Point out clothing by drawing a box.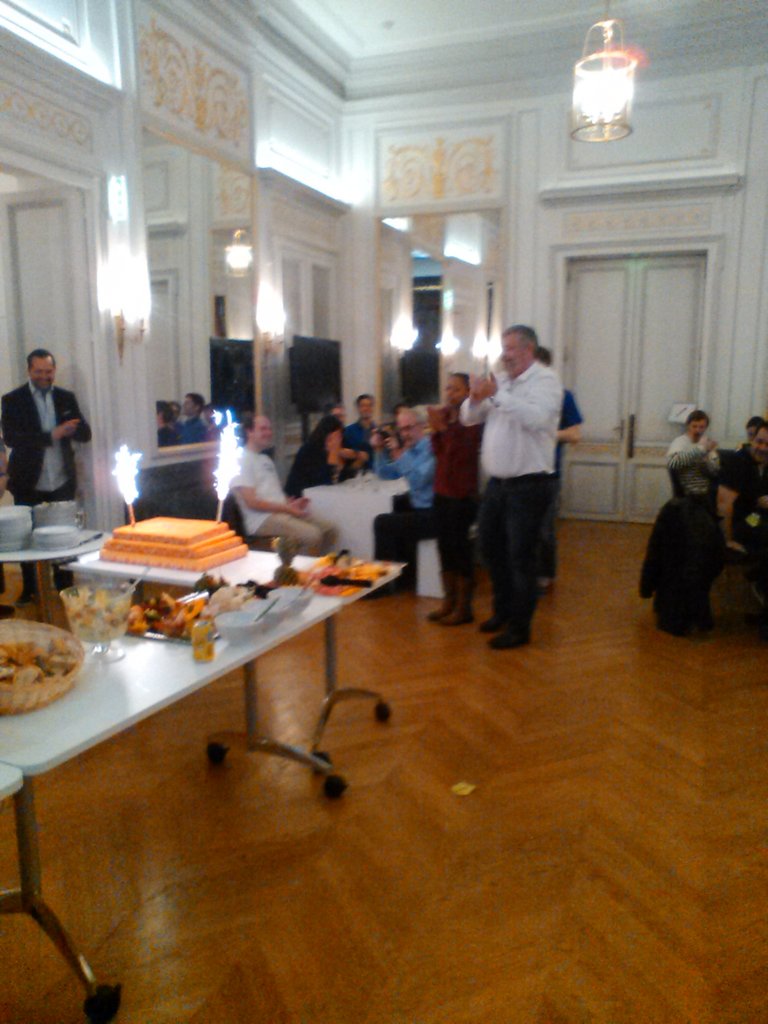
box(426, 497, 478, 581).
